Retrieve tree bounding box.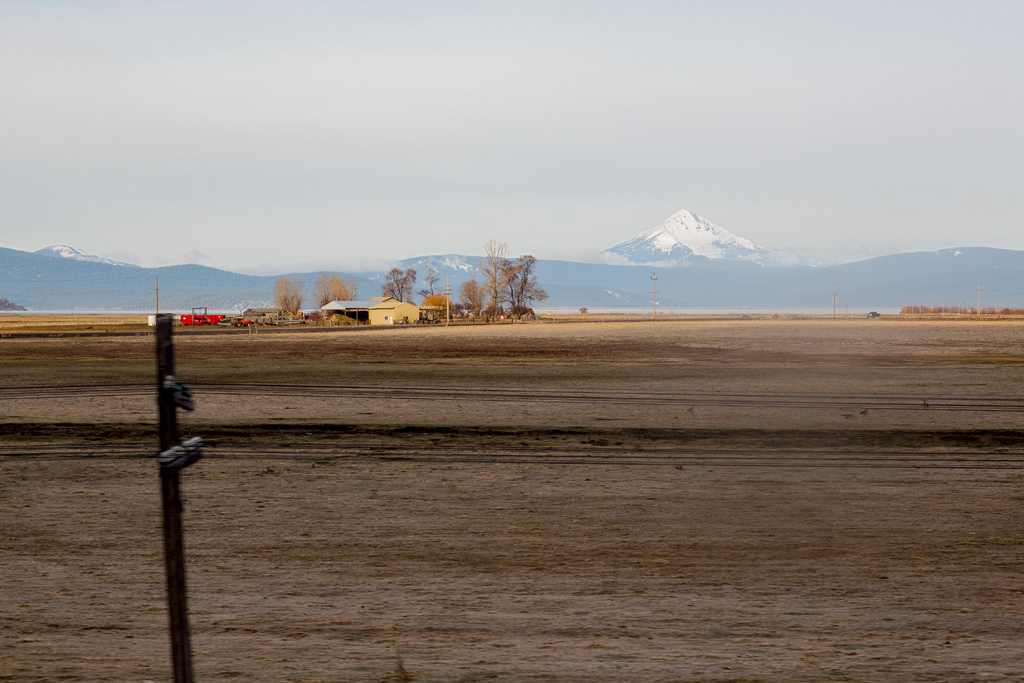
Bounding box: bbox=[313, 269, 328, 304].
